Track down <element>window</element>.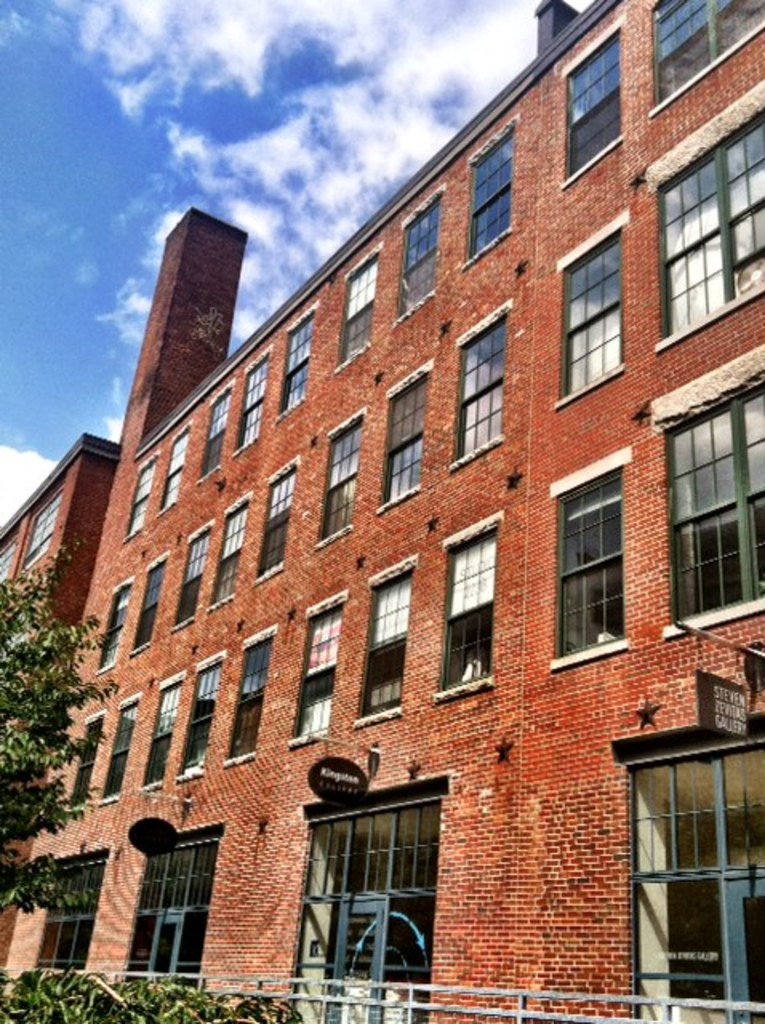
Tracked to 0 541 19 579.
